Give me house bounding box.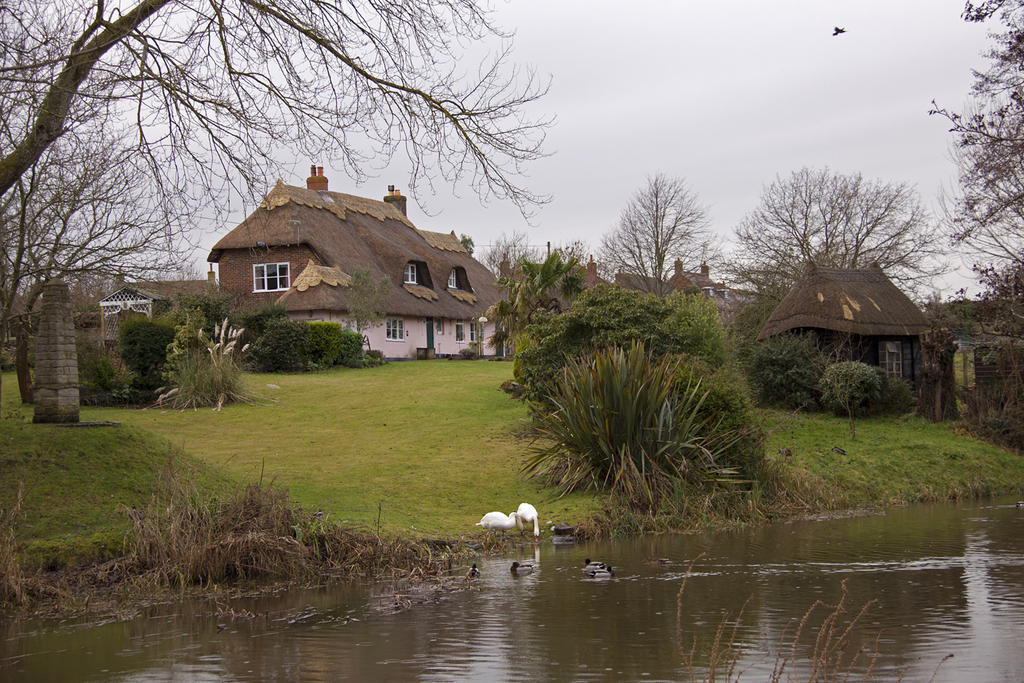
[left=205, top=166, right=507, bottom=362].
